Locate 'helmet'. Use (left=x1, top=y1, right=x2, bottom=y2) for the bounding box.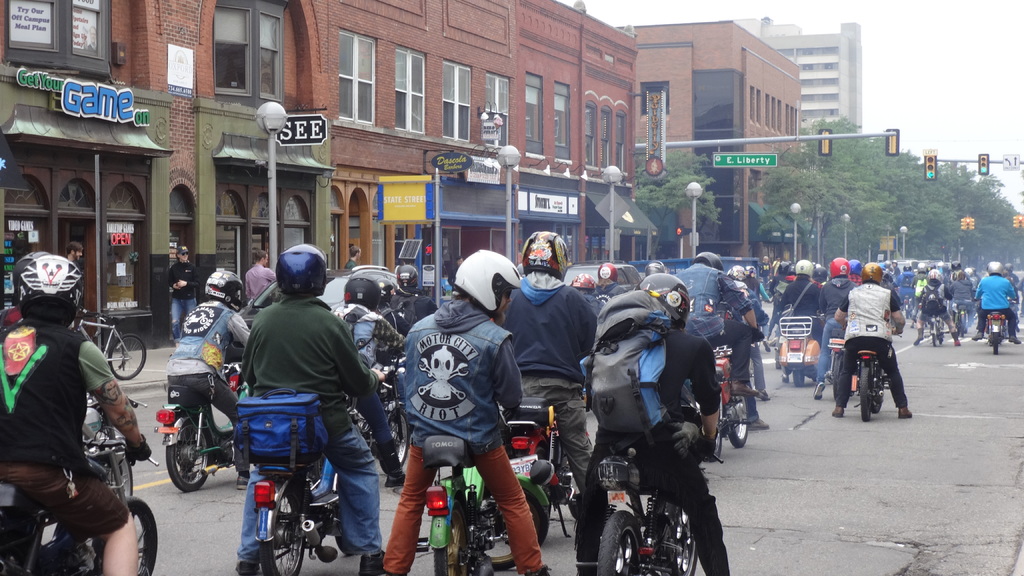
(left=796, top=260, right=815, bottom=282).
